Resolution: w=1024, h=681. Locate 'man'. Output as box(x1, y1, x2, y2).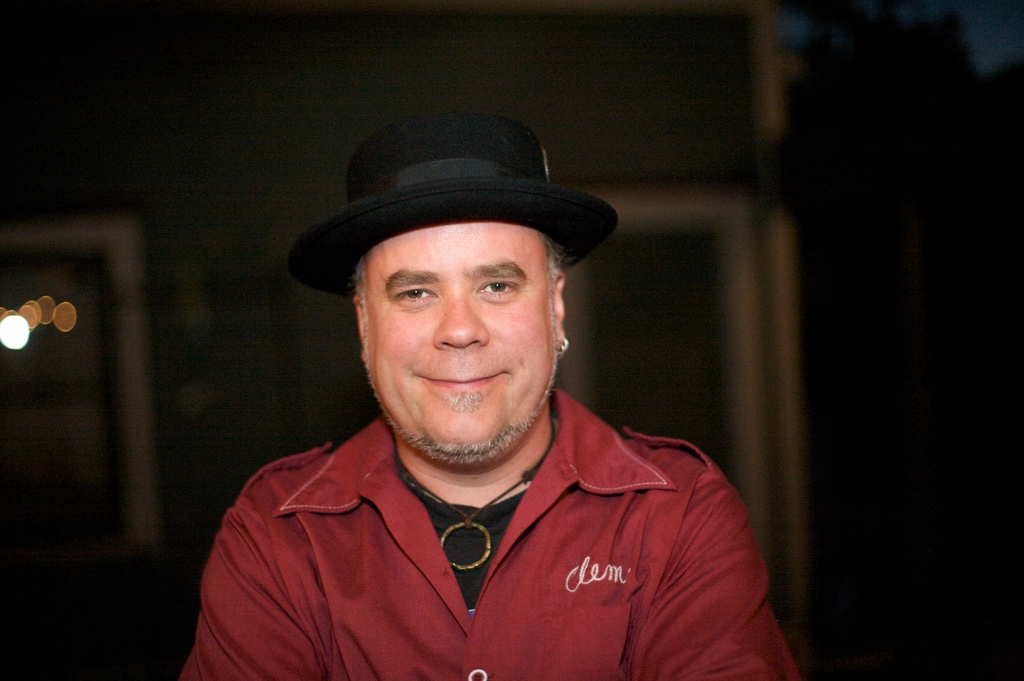
box(162, 86, 807, 669).
